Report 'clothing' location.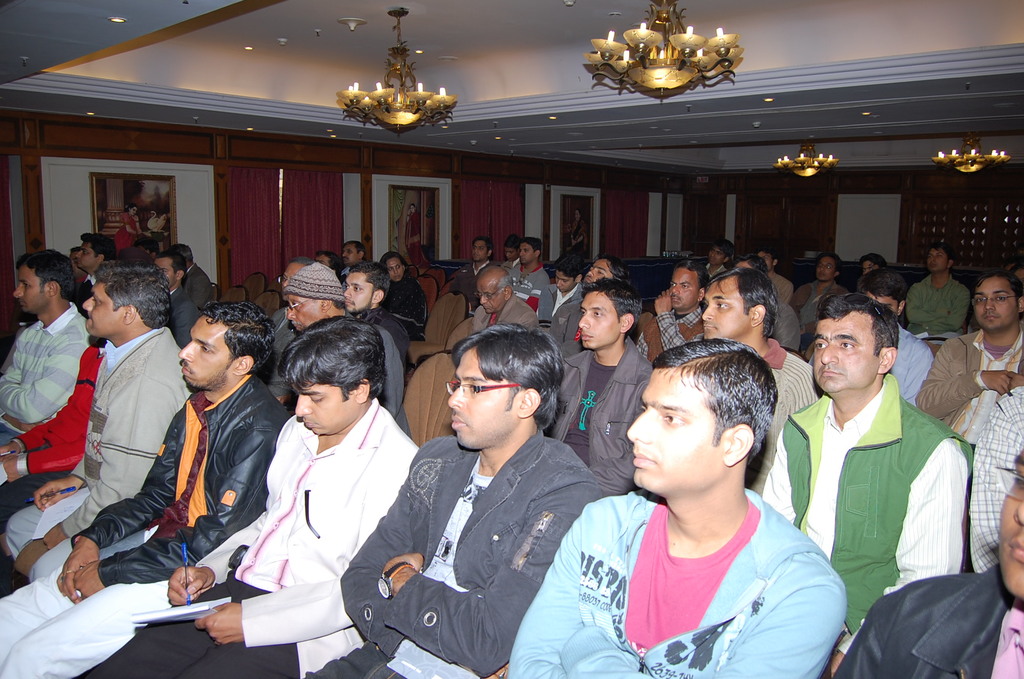
Report: <bbox>6, 556, 186, 678</bbox>.
